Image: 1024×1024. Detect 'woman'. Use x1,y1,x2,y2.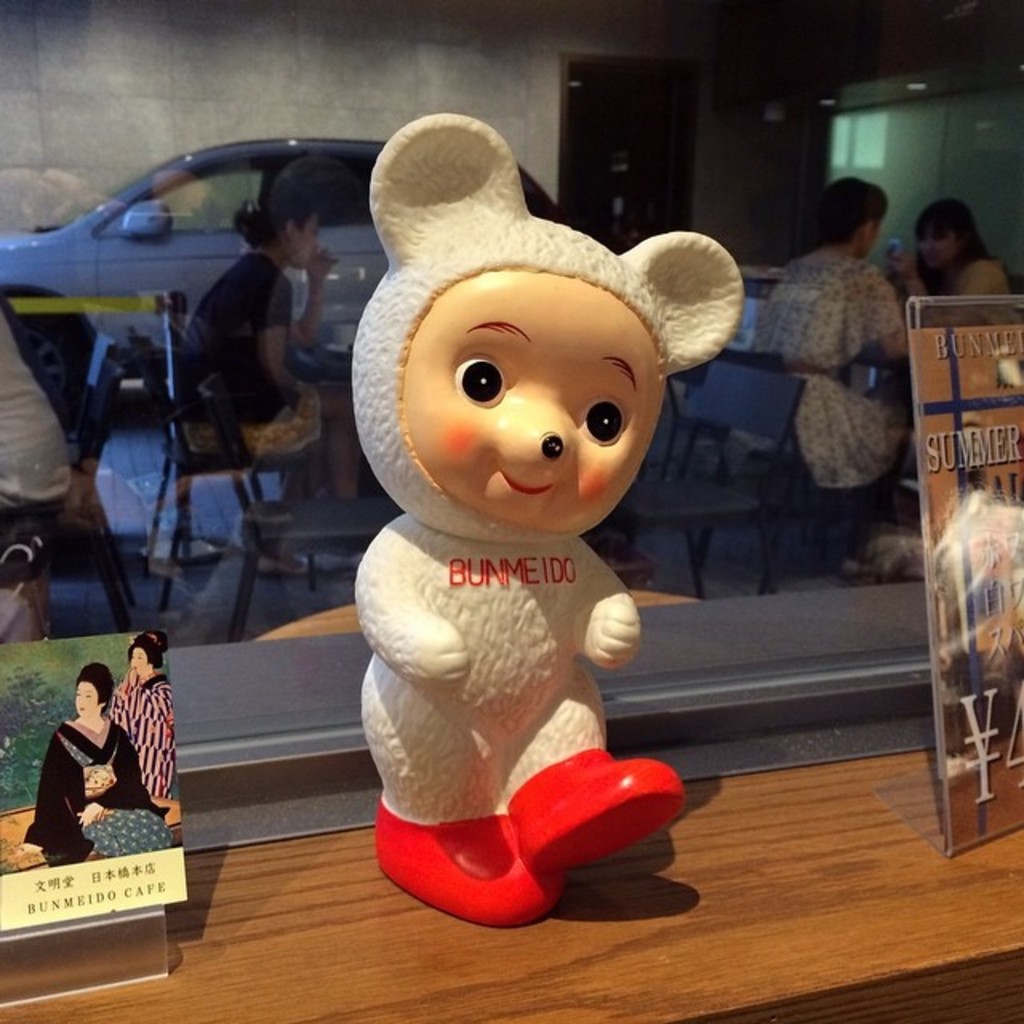
894,202,1022,333.
